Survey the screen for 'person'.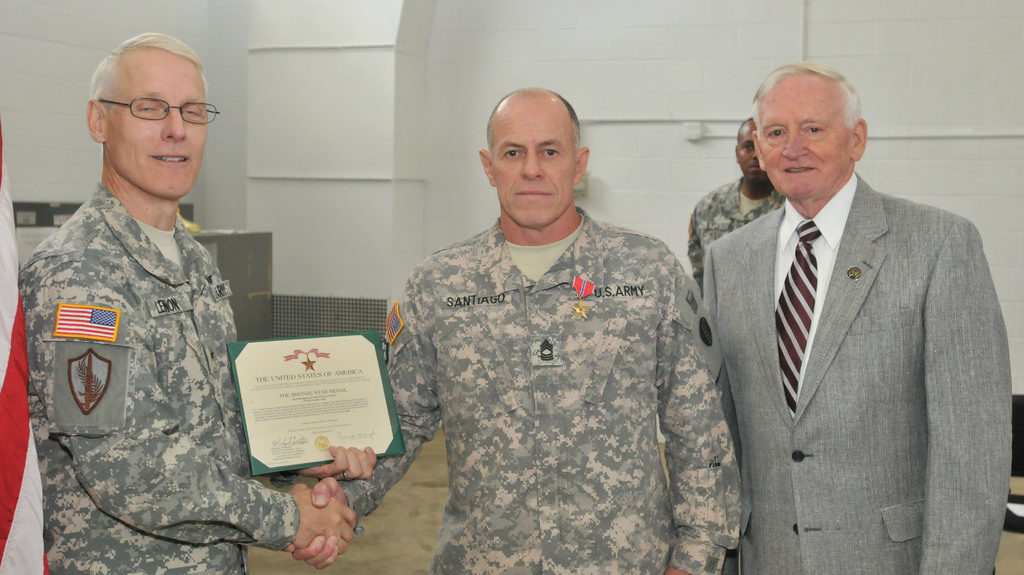
Survey found: [left=287, top=84, right=744, bottom=574].
